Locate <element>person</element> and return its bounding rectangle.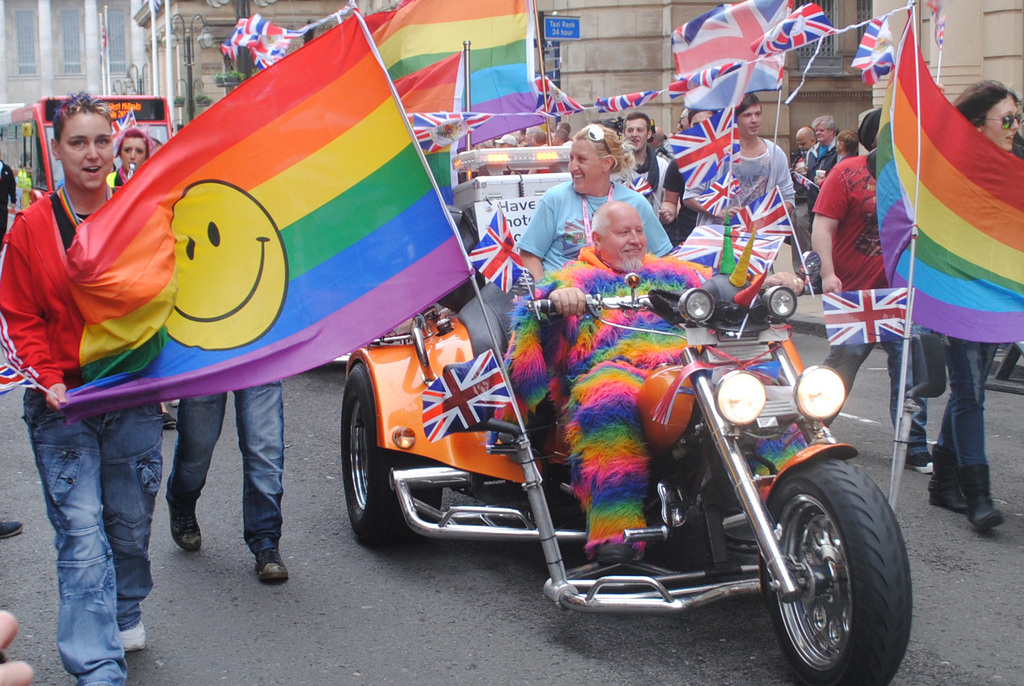
[2, 94, 170, 685].
